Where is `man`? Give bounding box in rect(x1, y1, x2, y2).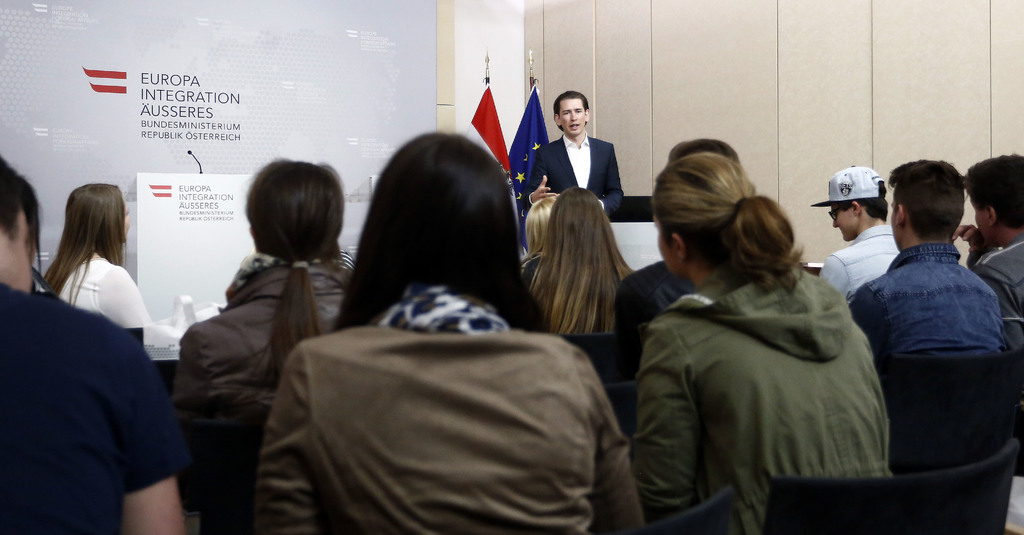
rect(814, 160, 902, 304).
